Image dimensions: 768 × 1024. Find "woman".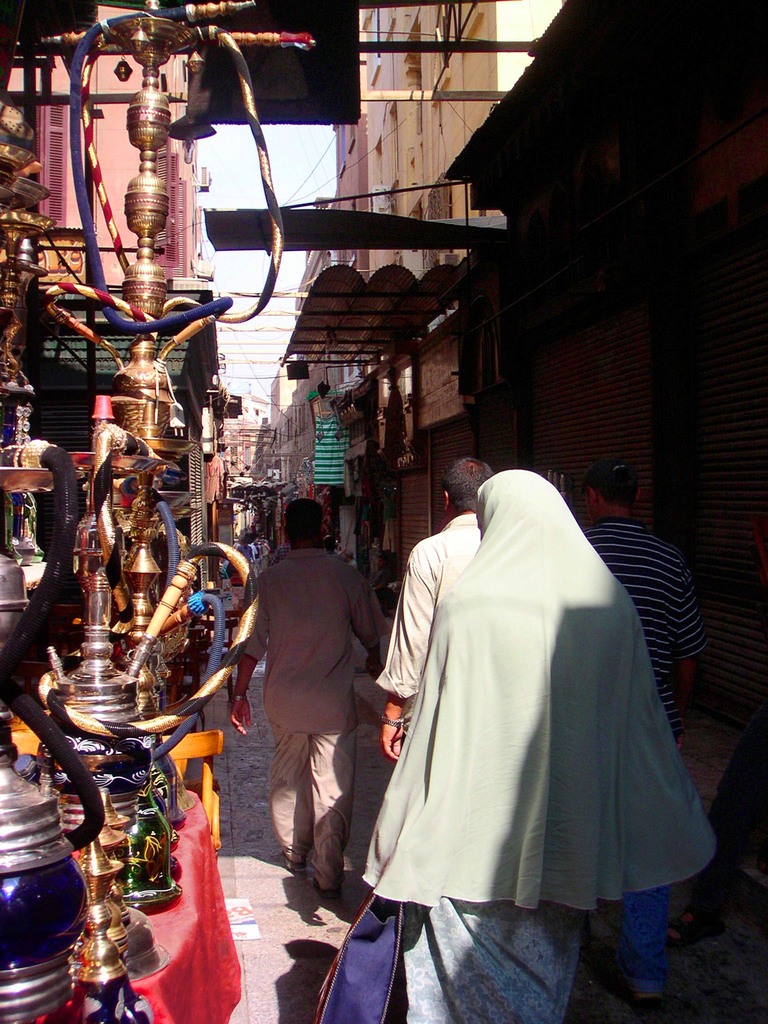
{"left": 364, "top": 468, "right": 719, "bottom": 1023}.
